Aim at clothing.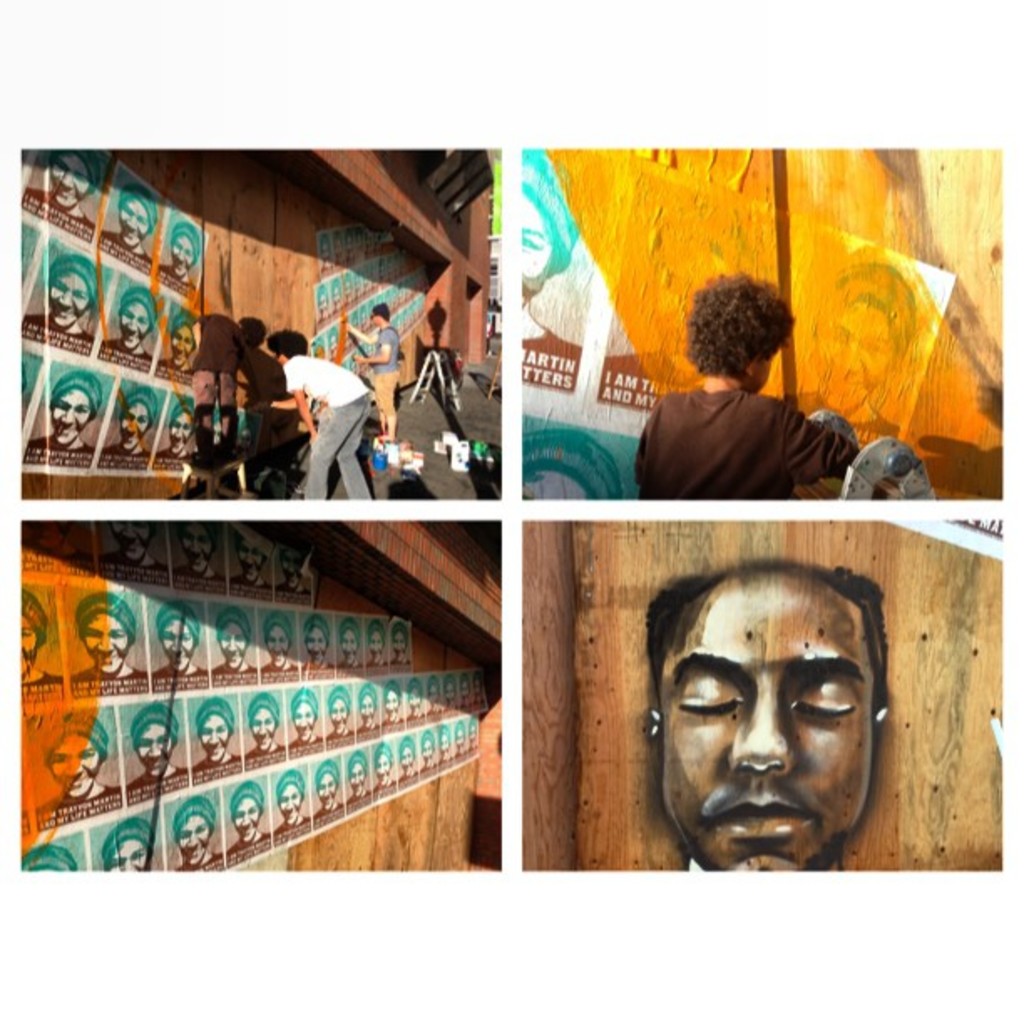
Aimed at left=629, top=380, right=865, bottom=502.
